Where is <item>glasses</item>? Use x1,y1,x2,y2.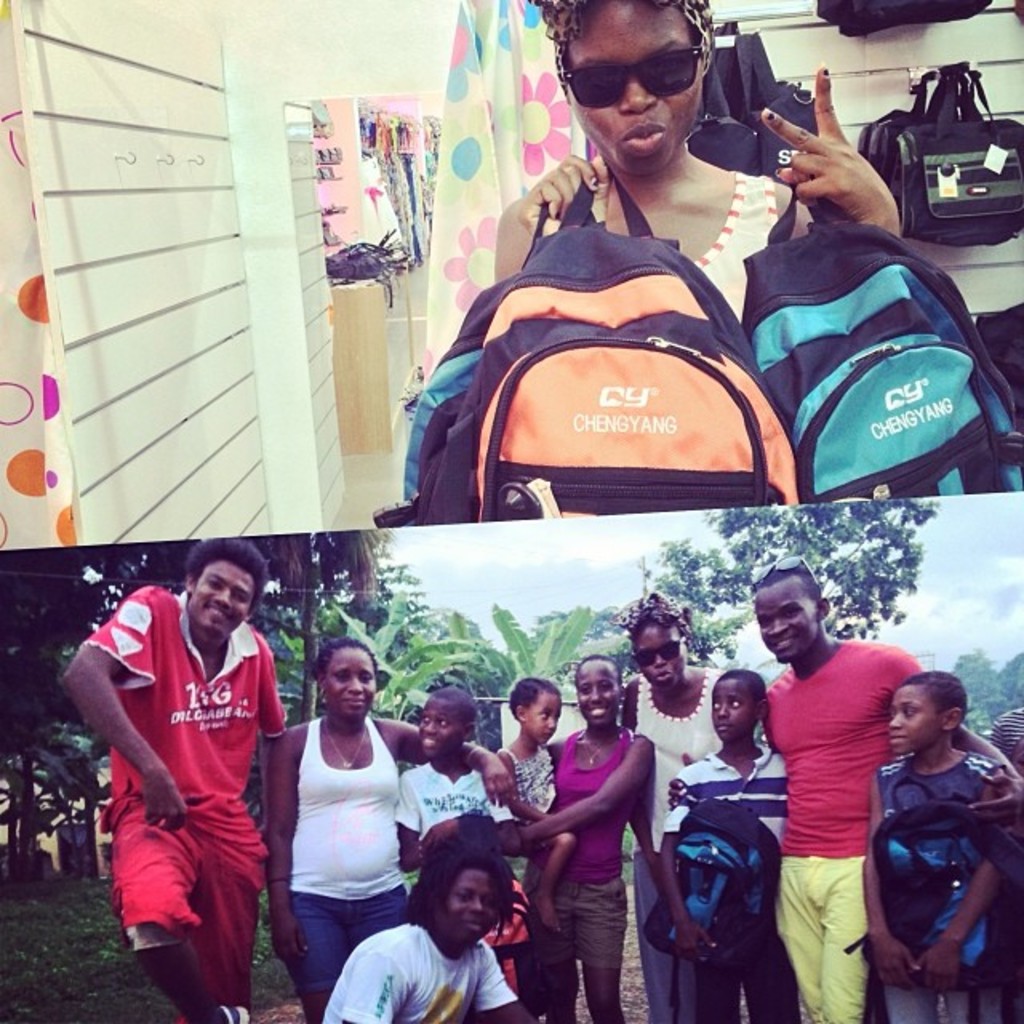
557,45,710,115.
